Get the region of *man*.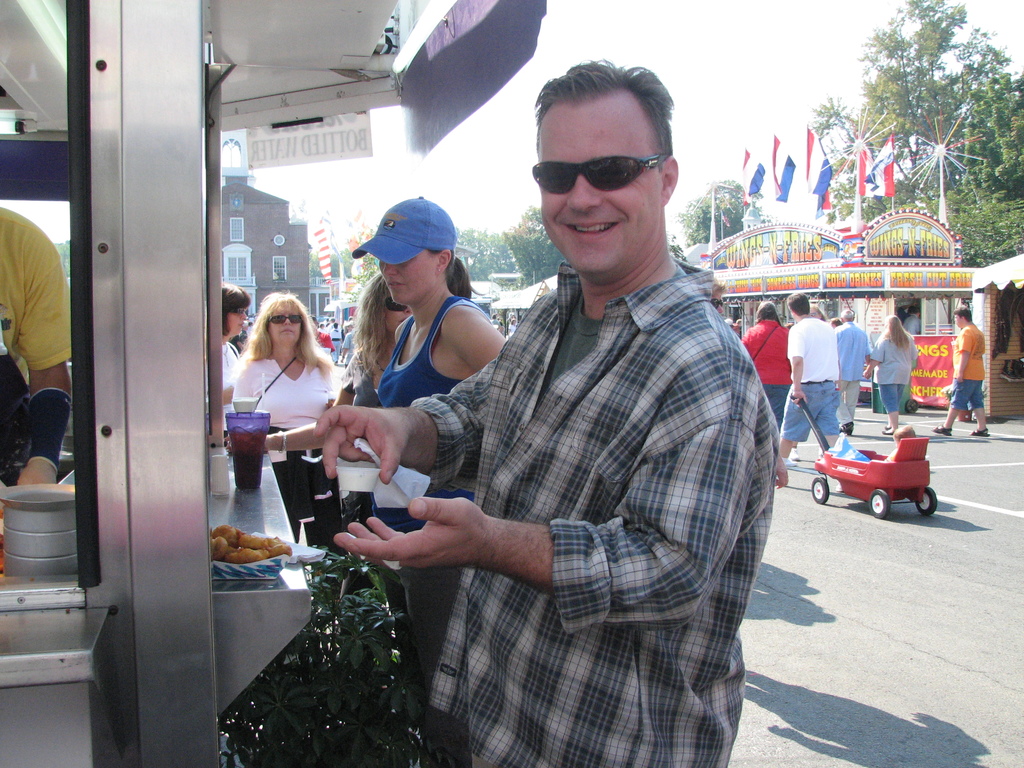
BBox(936, 311, 994, 440).
